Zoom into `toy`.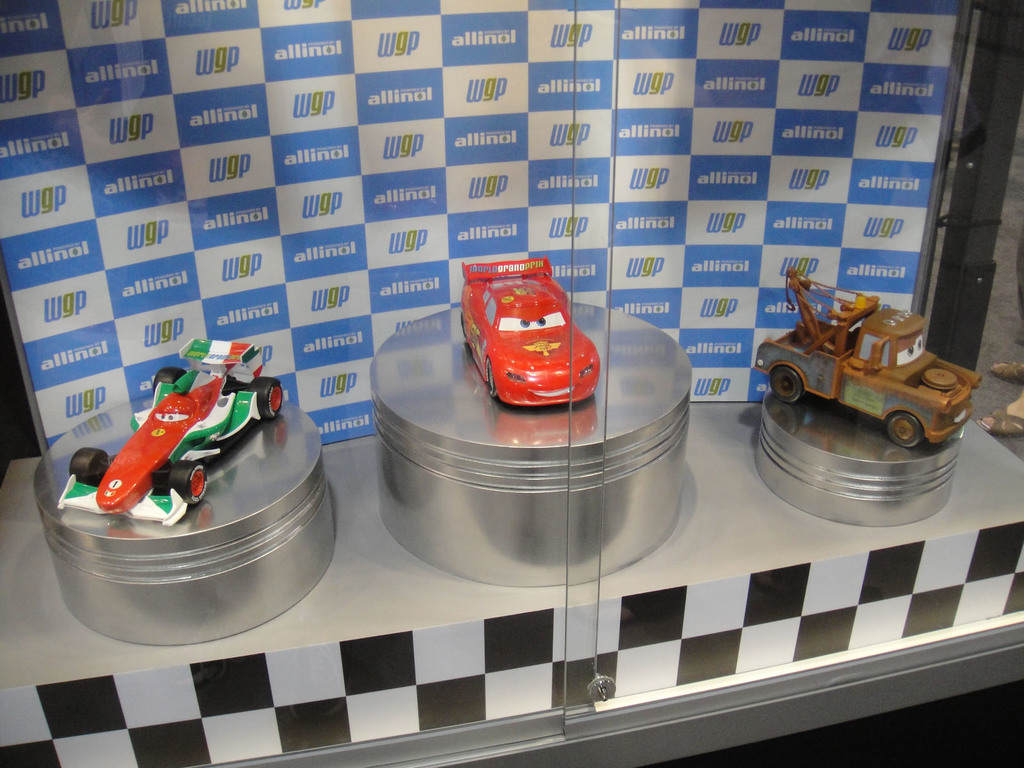
Zoom target: [751,267,975,447].
